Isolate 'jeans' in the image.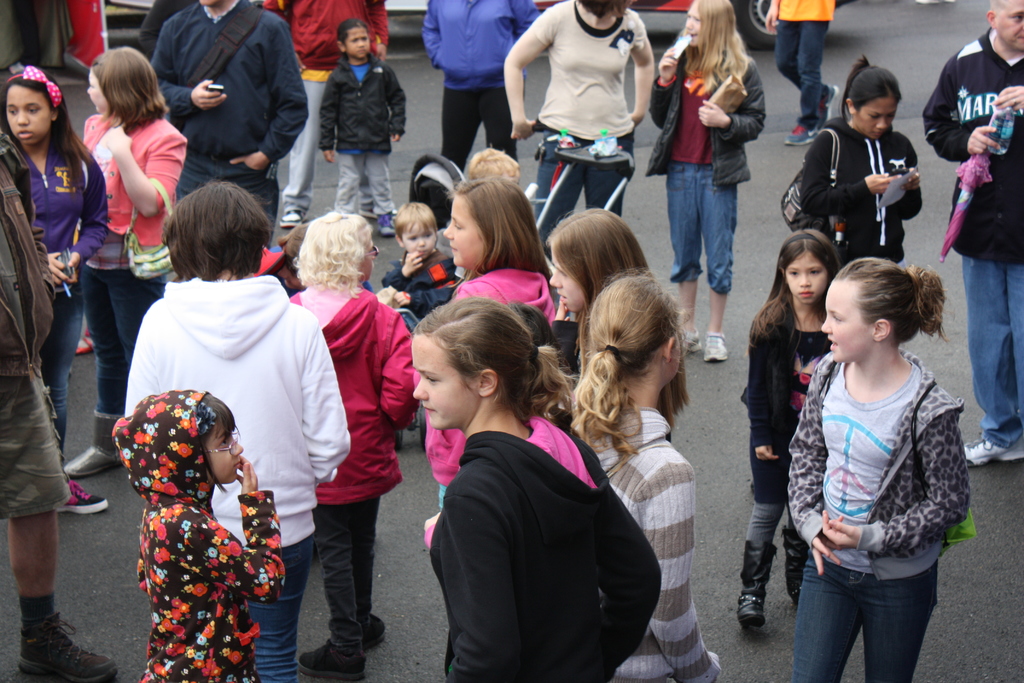
Isolated region: rect(772, 19, 827, 128).
